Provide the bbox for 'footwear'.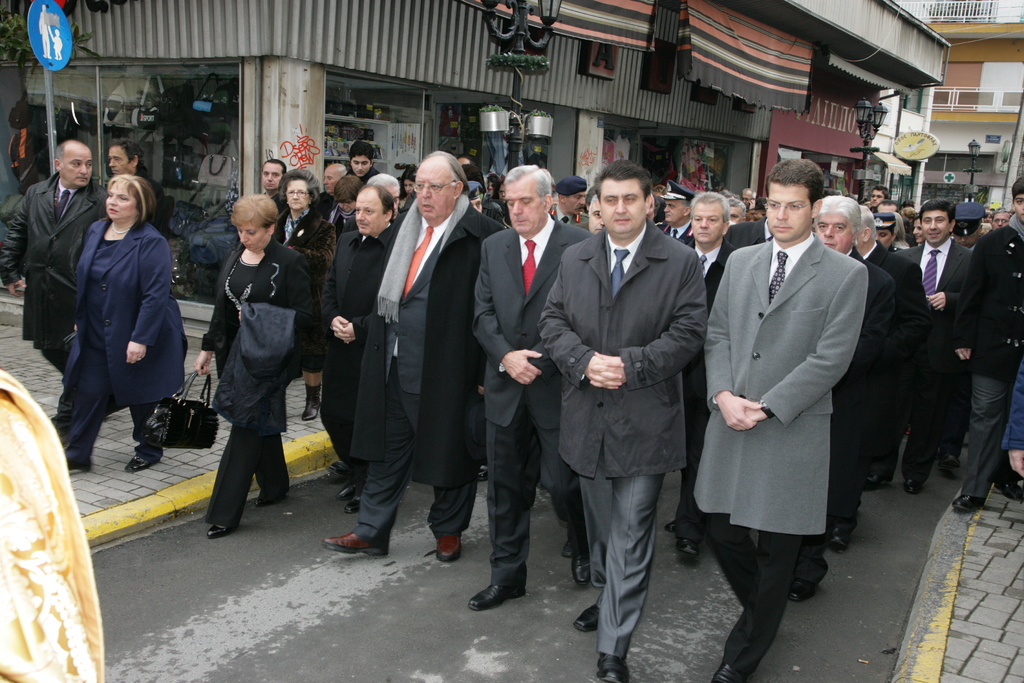
crop(335, 474, 365, 493).
